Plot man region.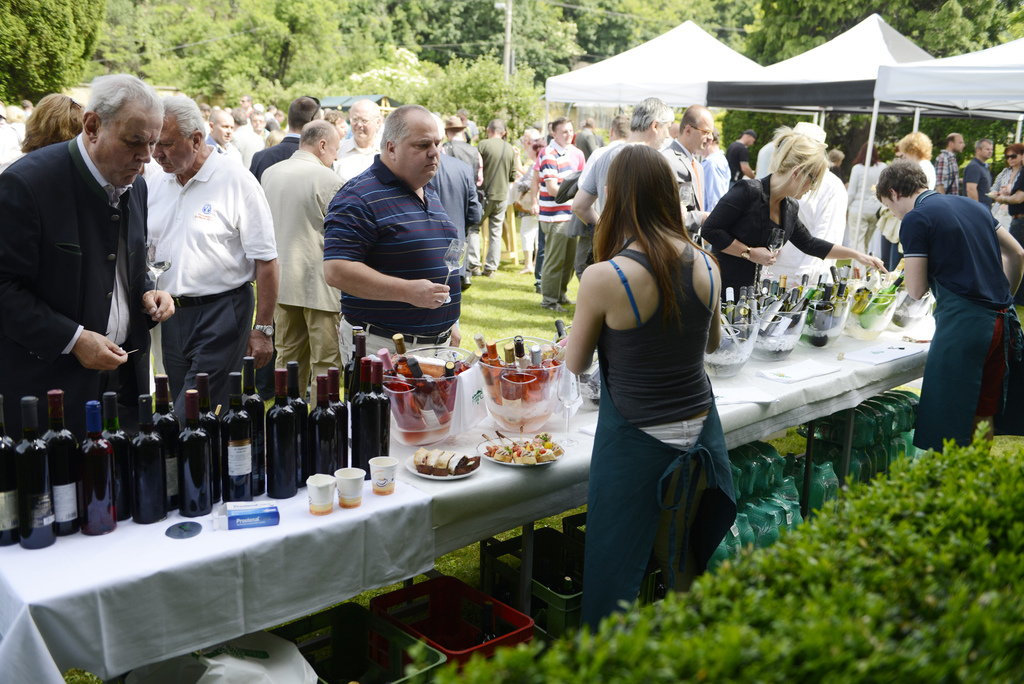
Plotted at 0/72/178/435.
